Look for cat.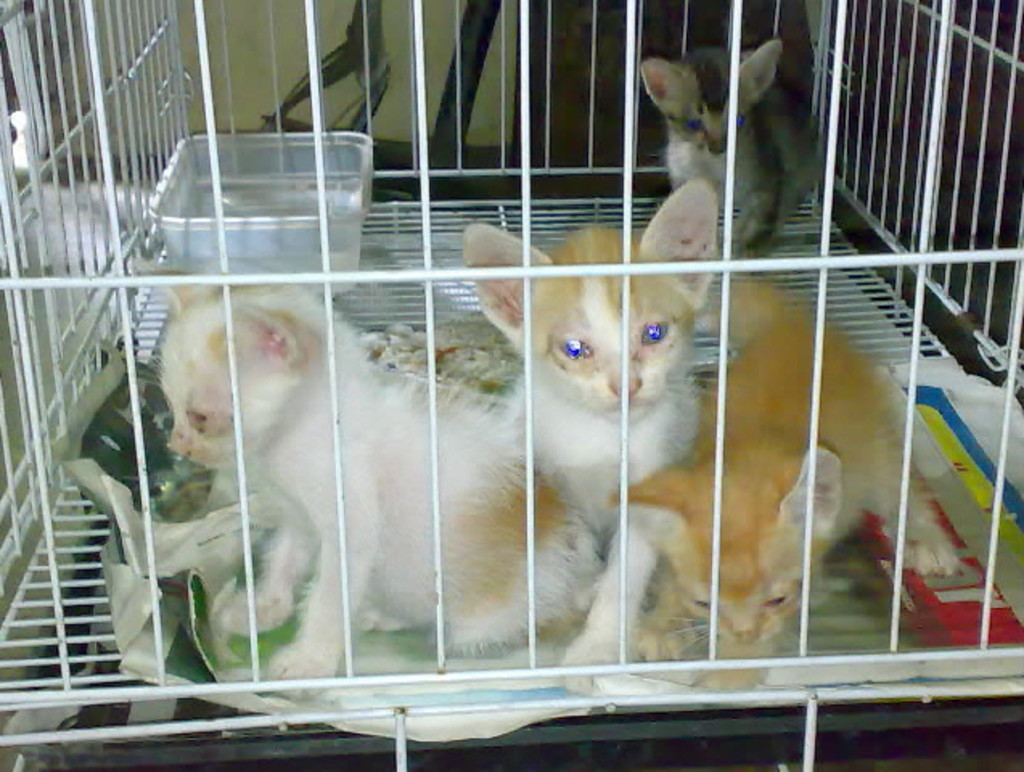
Found: (x1=635, y1=35, x2=836, y2=265).
